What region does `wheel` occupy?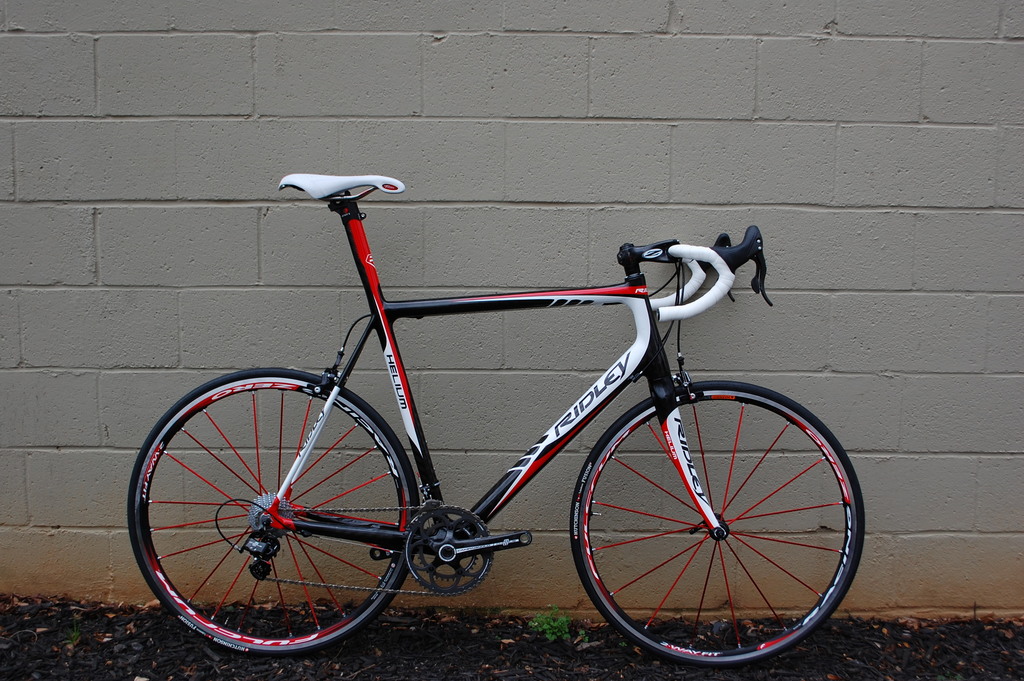
rect(570, 380, 867, 671).
